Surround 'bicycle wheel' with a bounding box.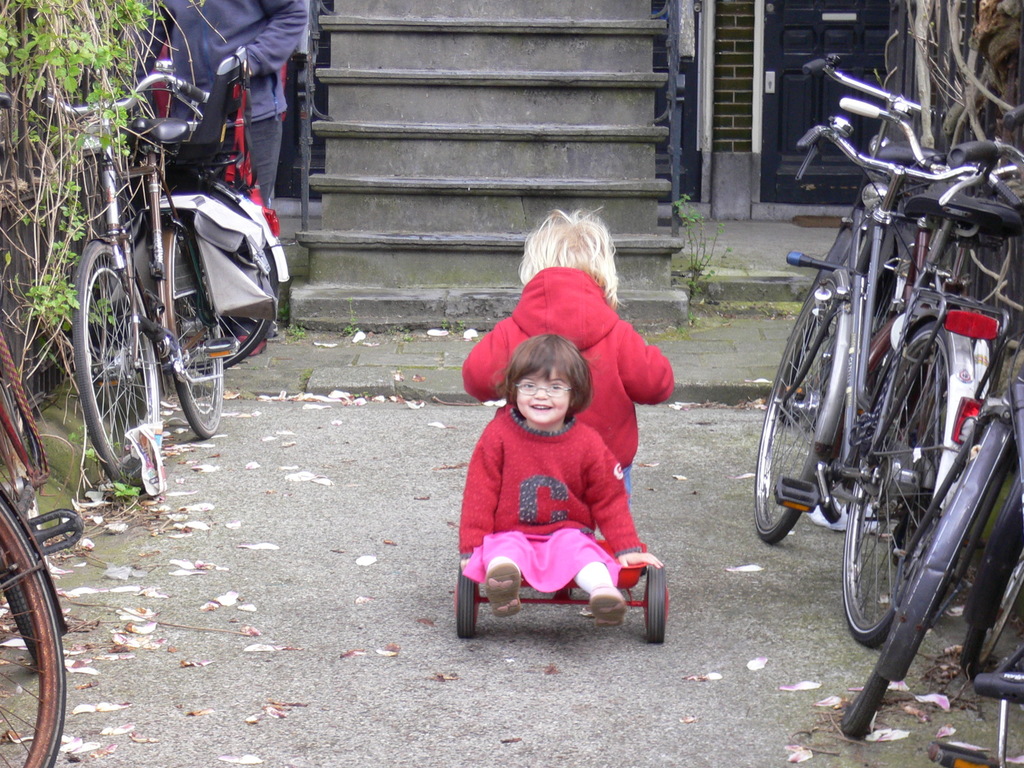
0/413/42/664.
